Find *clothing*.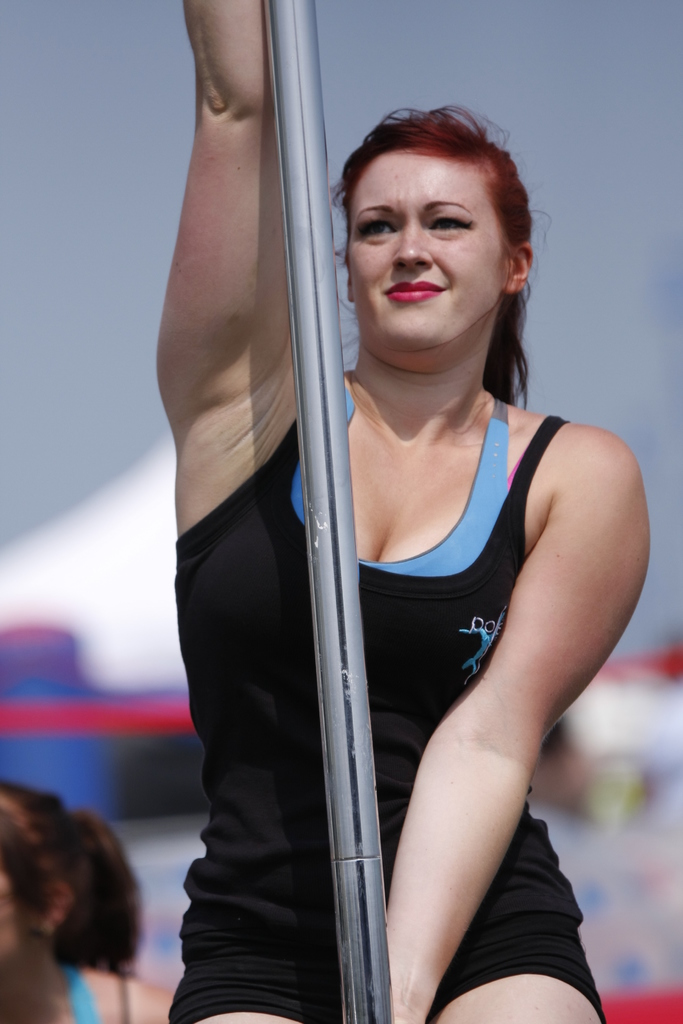
l=160, t=377, r=605, b=1023.
